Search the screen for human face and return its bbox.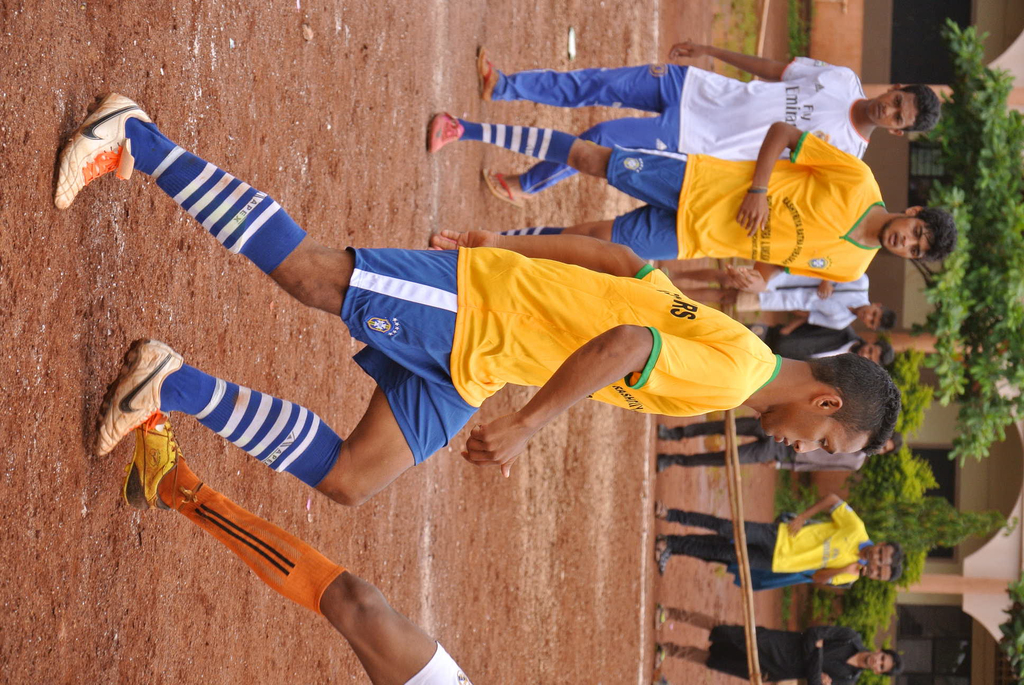
Found: (x1=867, y1=91, x2=917, y2=130).
